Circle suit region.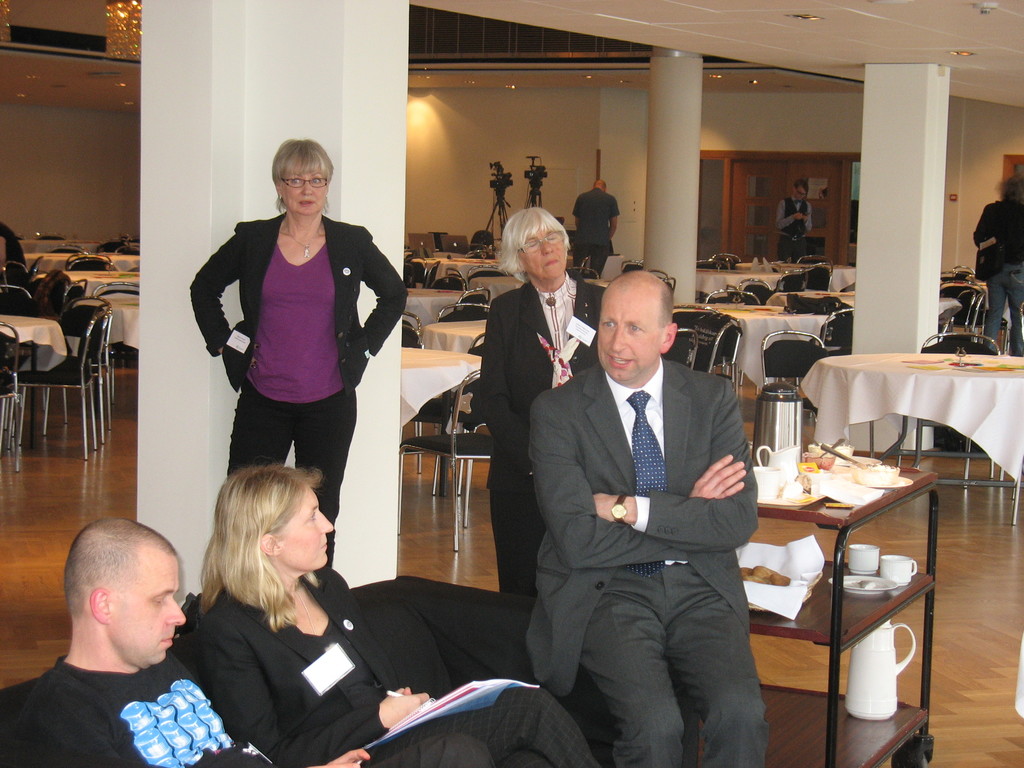
Region: {"x1": 191, "y1": 566, "x2": 605, "y2": 767}.
